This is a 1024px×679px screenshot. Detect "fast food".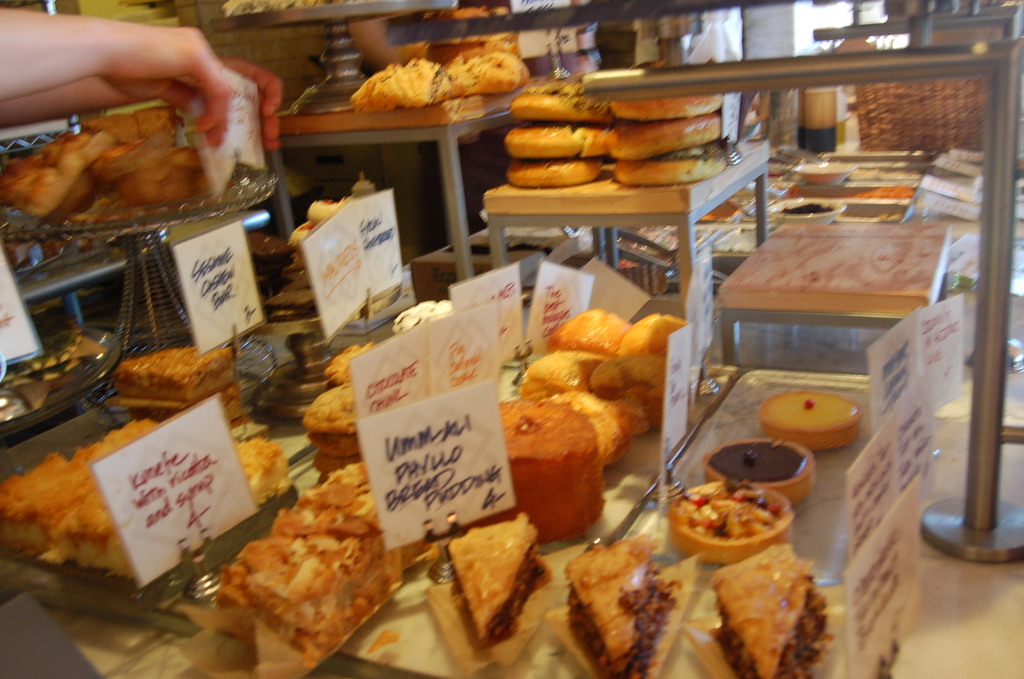
crop(760, 391, 861, 450).
